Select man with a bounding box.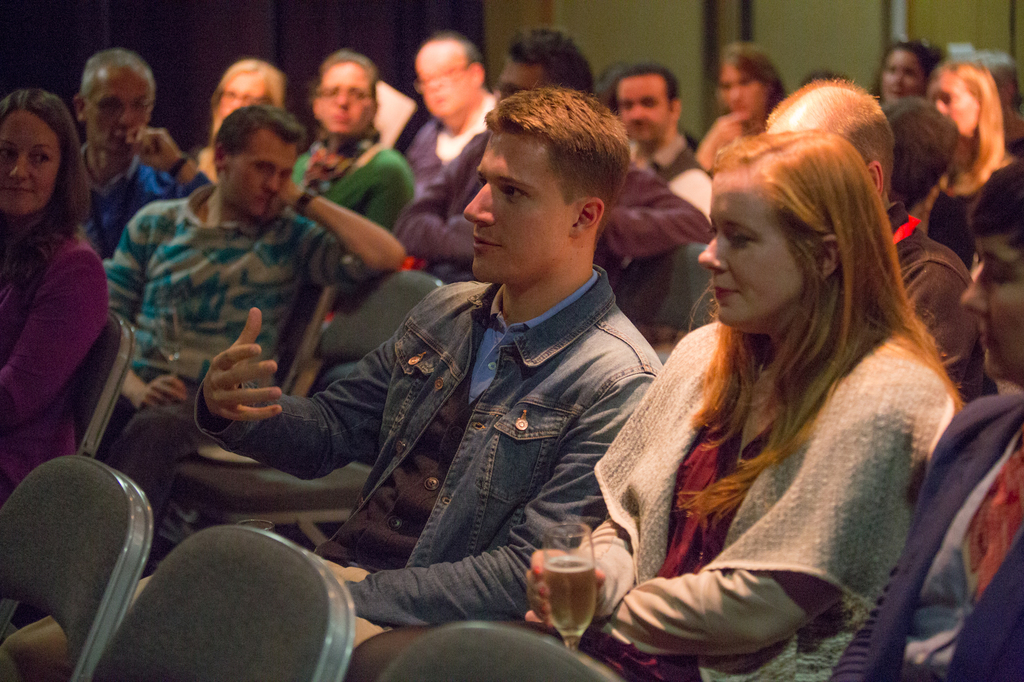
region(758, 78, 986, 408).
